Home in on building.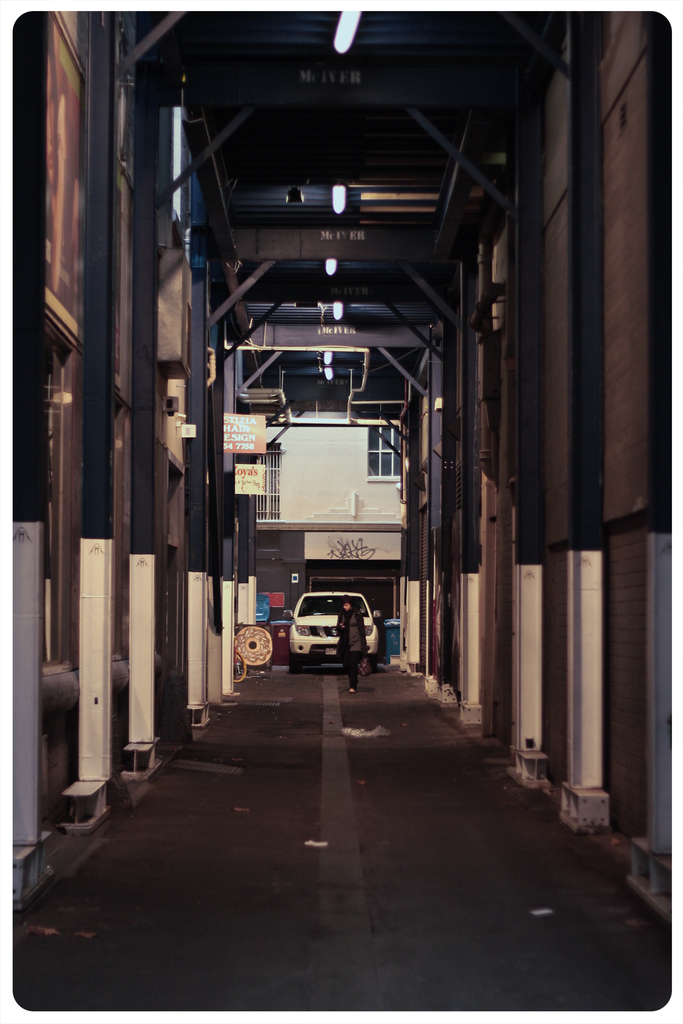
Homed in at (9,0,671,1018).
